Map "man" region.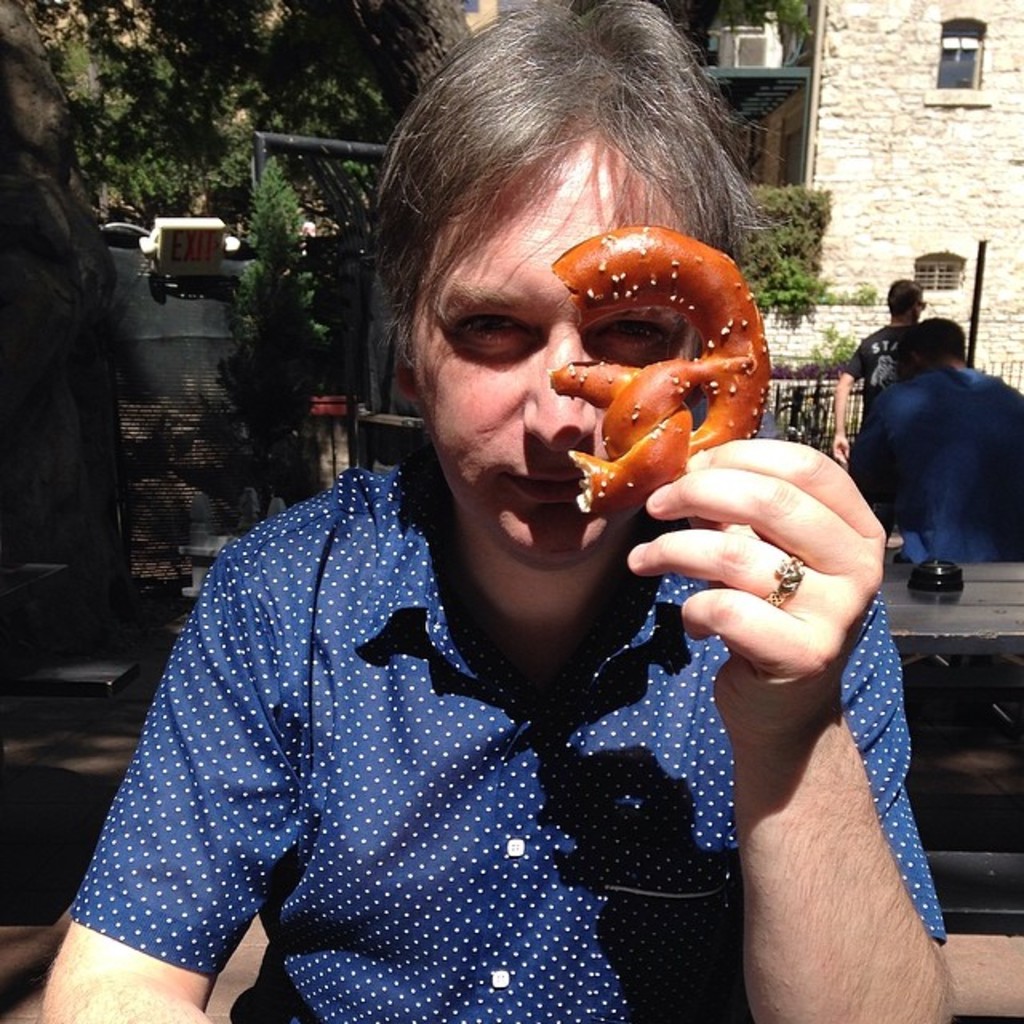
Mapped to 829/267/920/458.
